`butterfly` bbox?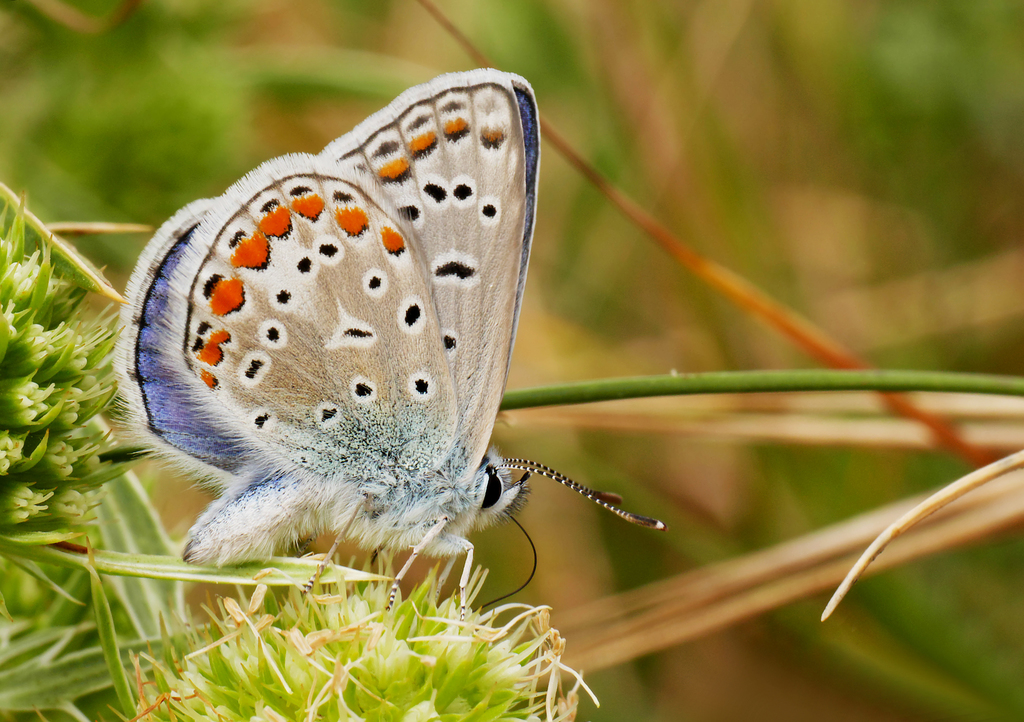
<bbox>114, 40, 685, 630</bbox>
